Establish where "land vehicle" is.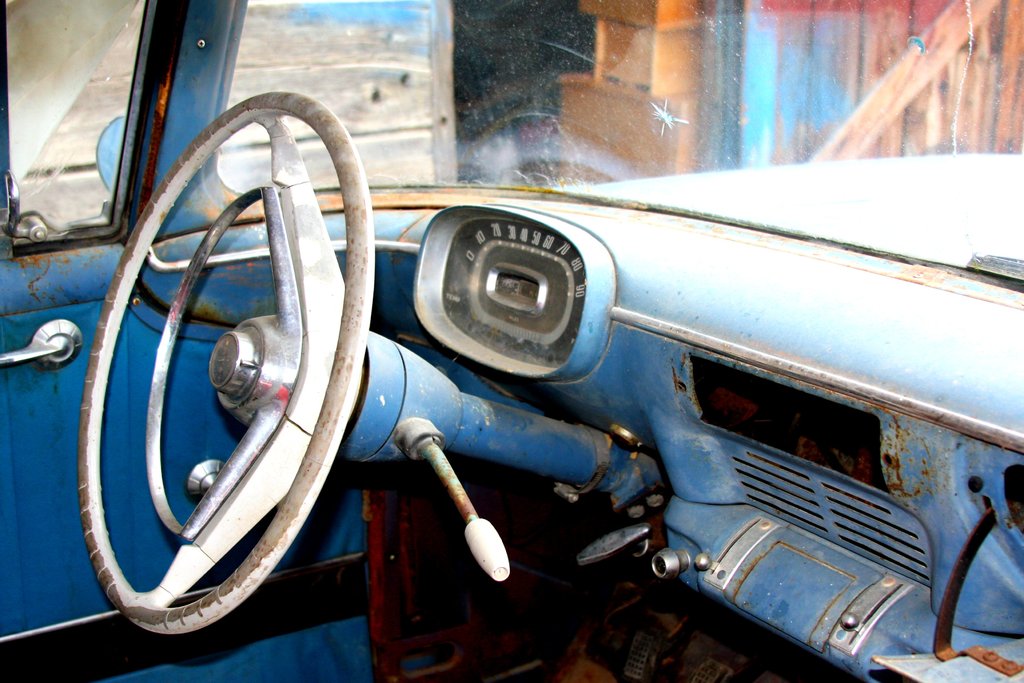
Established at <box>28,70,989,657</box>.
